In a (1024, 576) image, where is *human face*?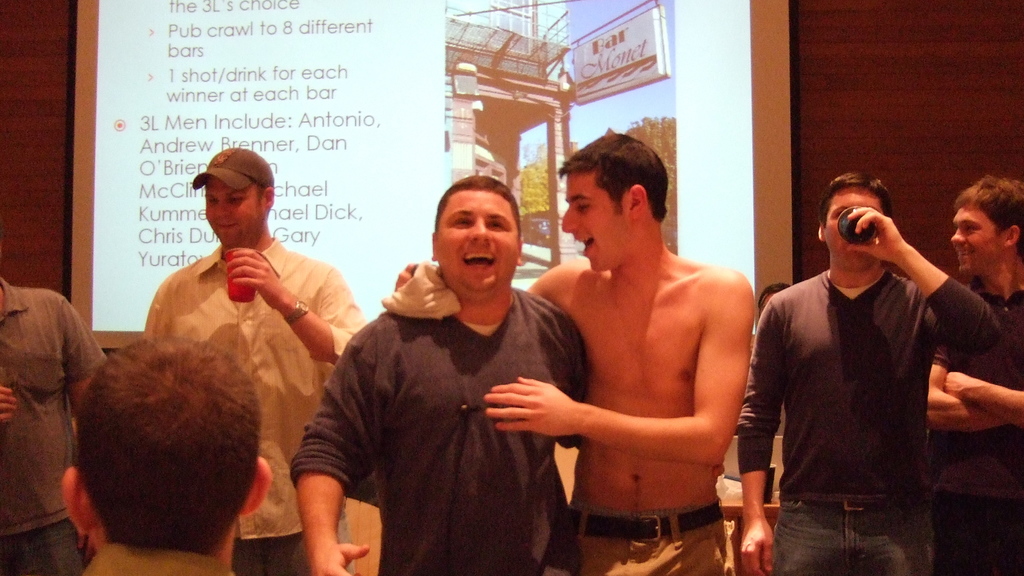
BBox(563, 172, 635, 272).
